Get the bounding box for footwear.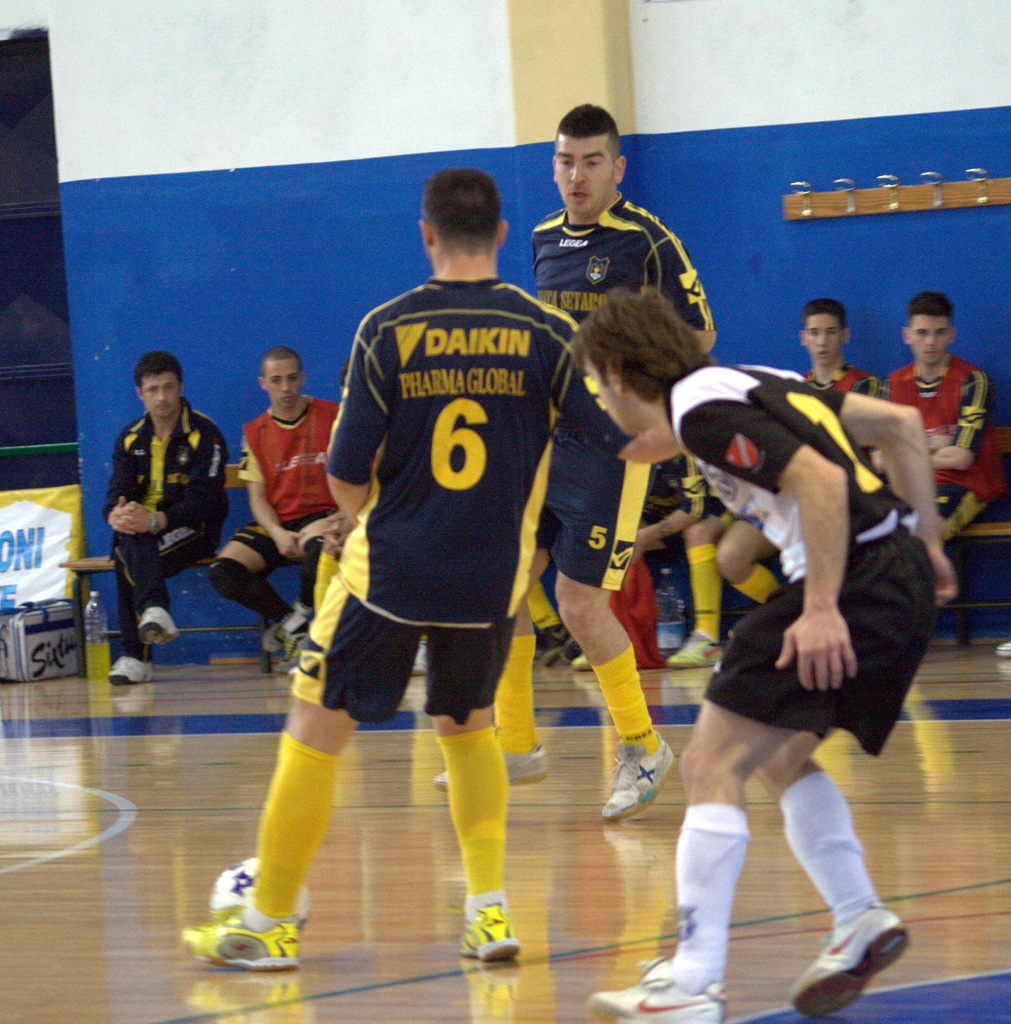
Rect(177, 913, 302, 972).
